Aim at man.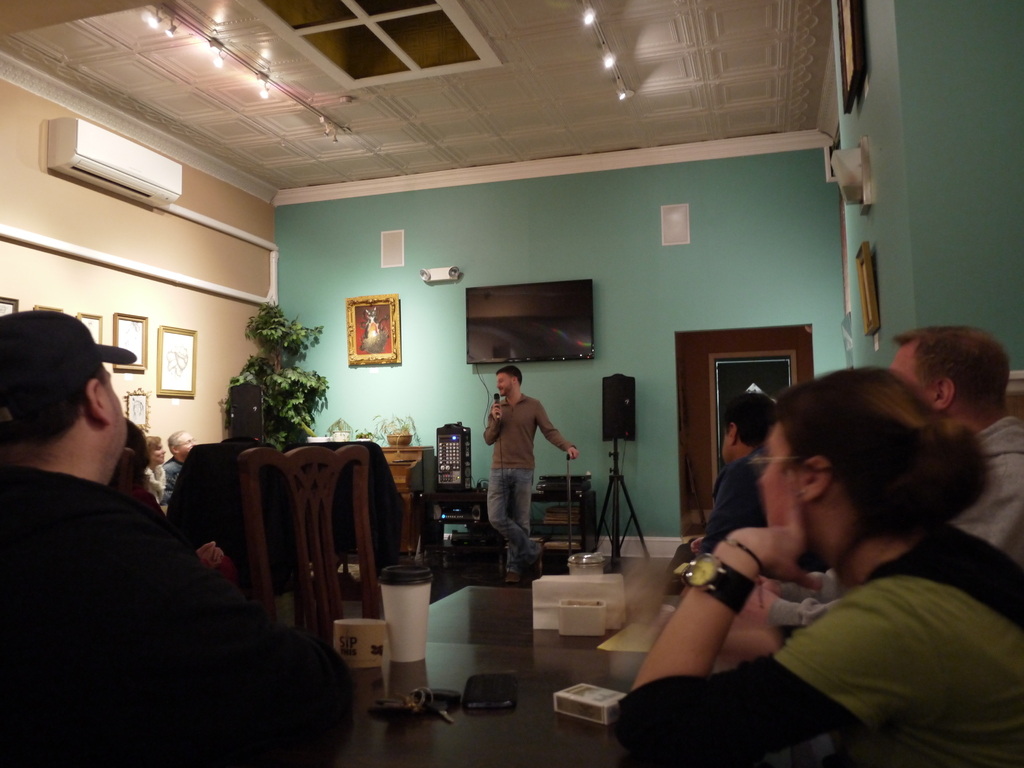
Aimed at locate(737, 321, 1023, 645).
